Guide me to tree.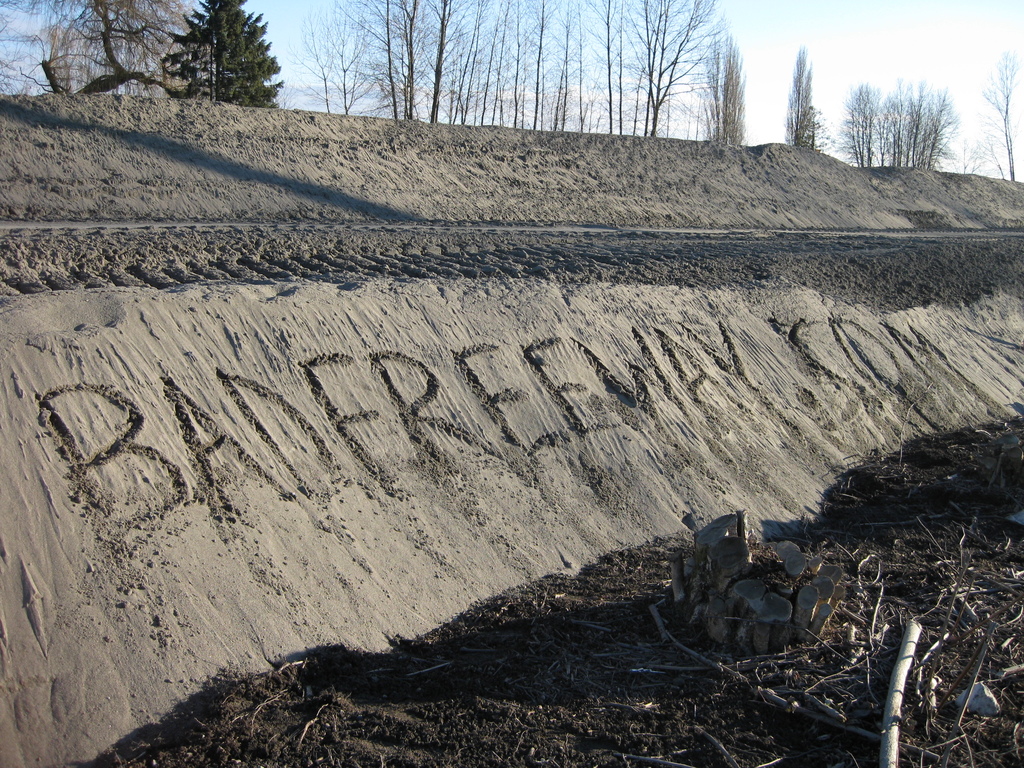
Guidance: bbox=[685, 22, 749, 143].
